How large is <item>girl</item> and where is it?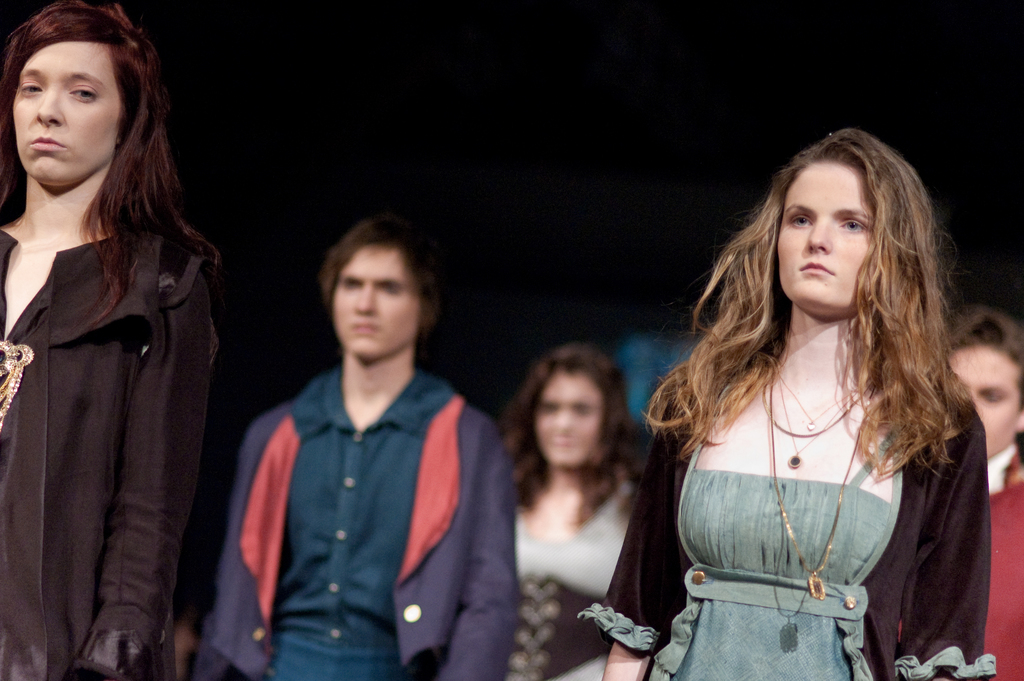
Bounding box: <bbox>576, 129, 997, 680</bbox>.
